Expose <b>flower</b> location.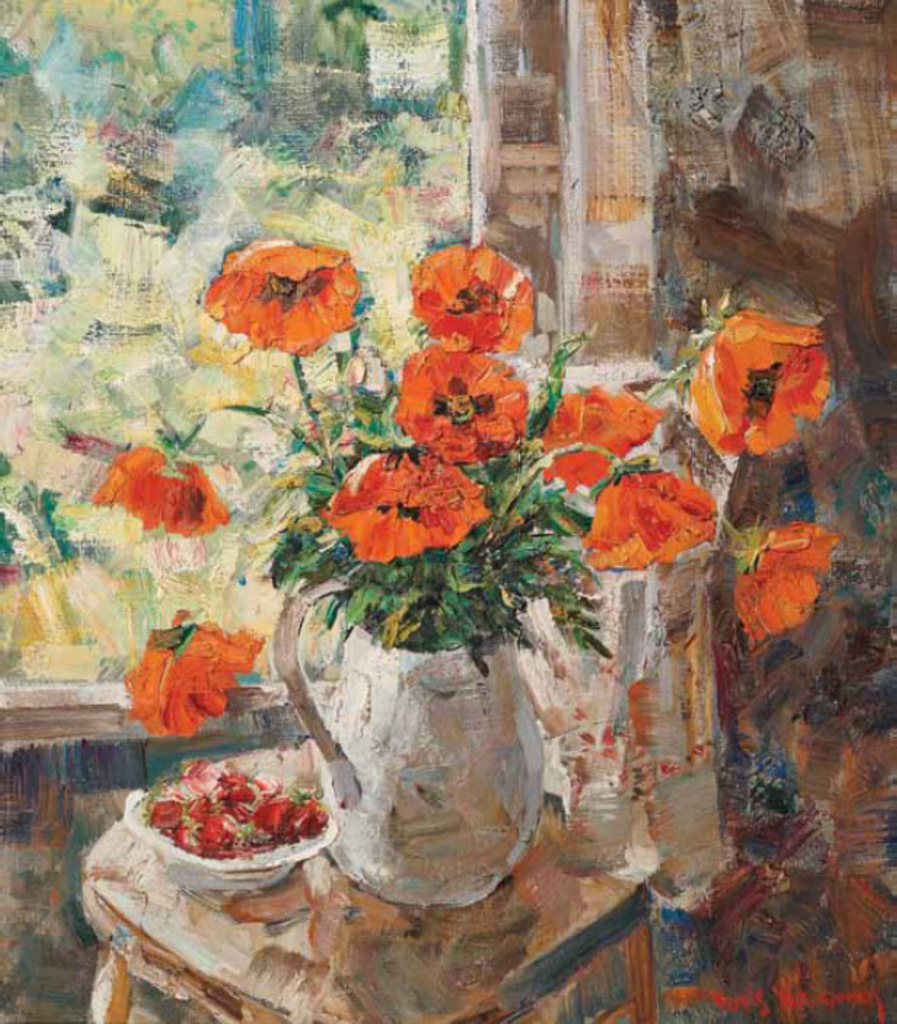
Exposed at box=[576, 459, 727, 576].
